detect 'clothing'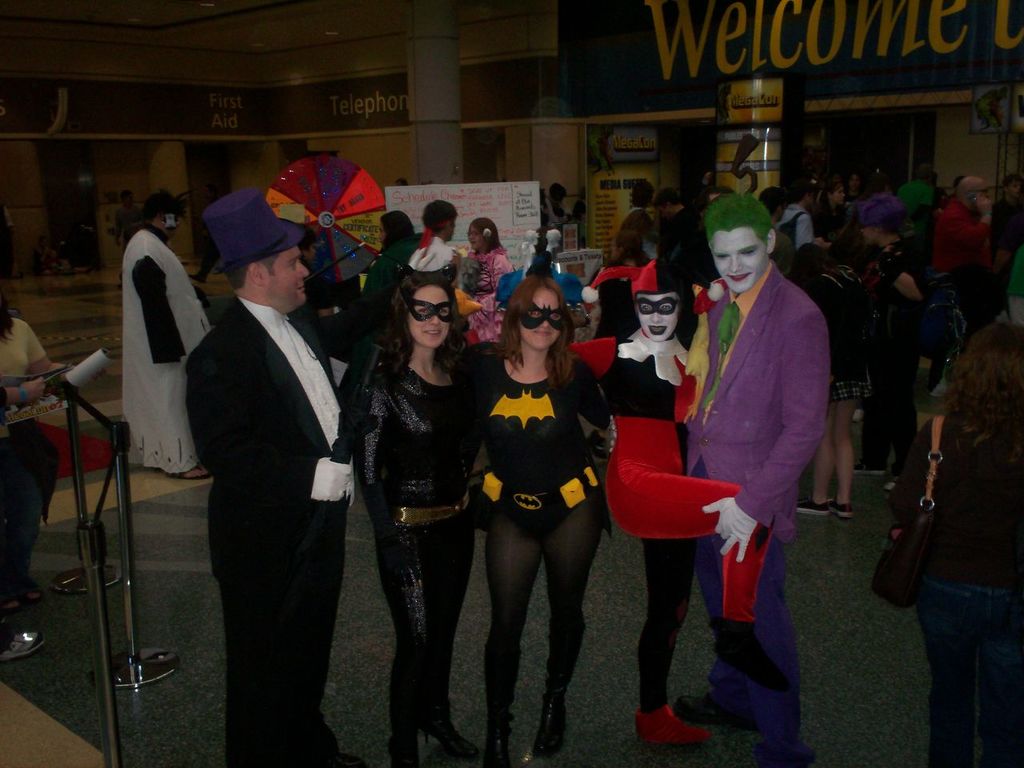
118:196:149:256
